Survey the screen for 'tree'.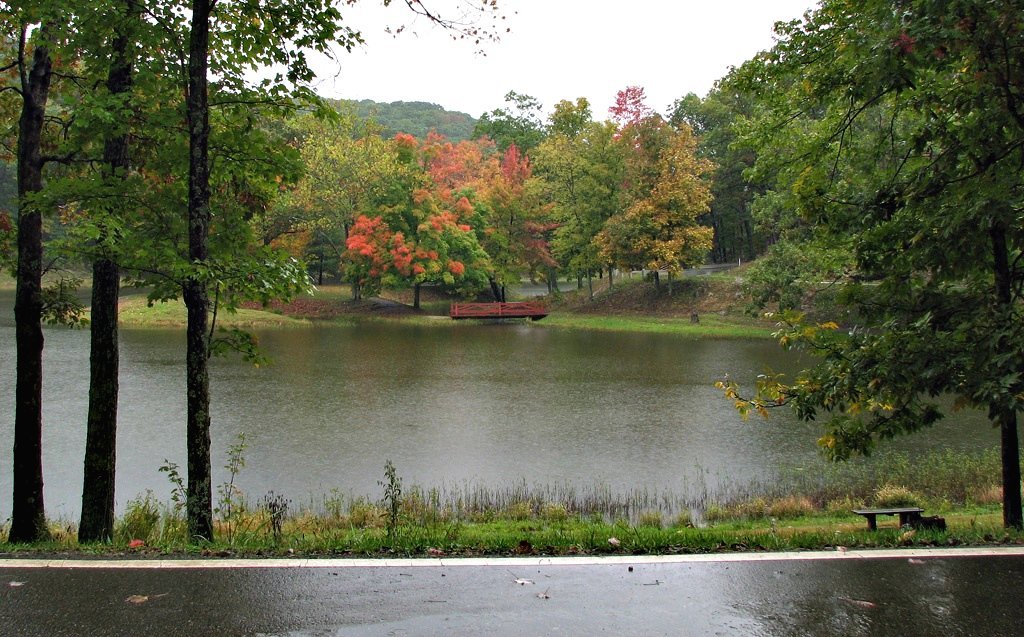
Survey found: [left=67, top=0, right=173, bottom=545].
